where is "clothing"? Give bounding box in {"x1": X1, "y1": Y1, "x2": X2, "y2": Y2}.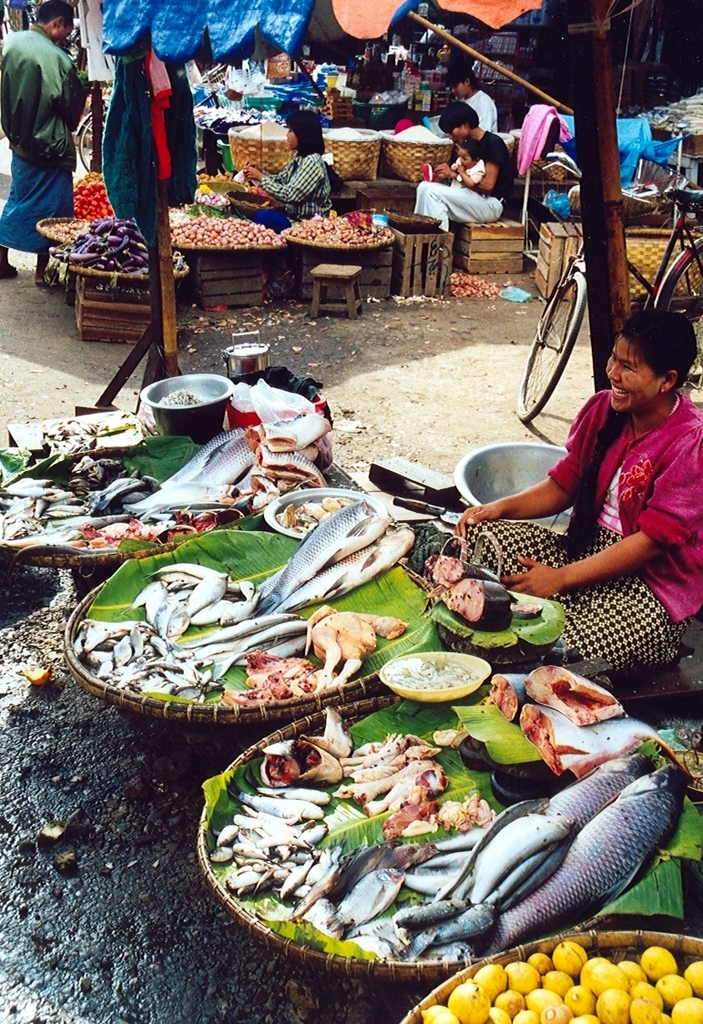
{"x1": 453, "y1": 388, "x2": 702, "y2": 676}.
